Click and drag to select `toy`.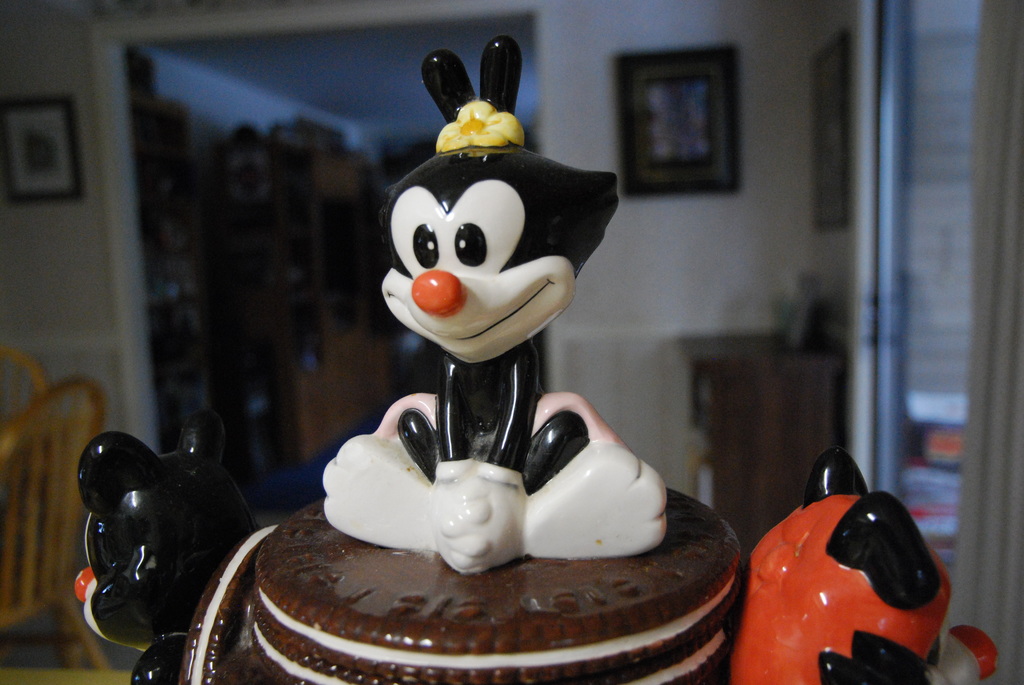
Selection: detection(73, 400, 264, 684).
